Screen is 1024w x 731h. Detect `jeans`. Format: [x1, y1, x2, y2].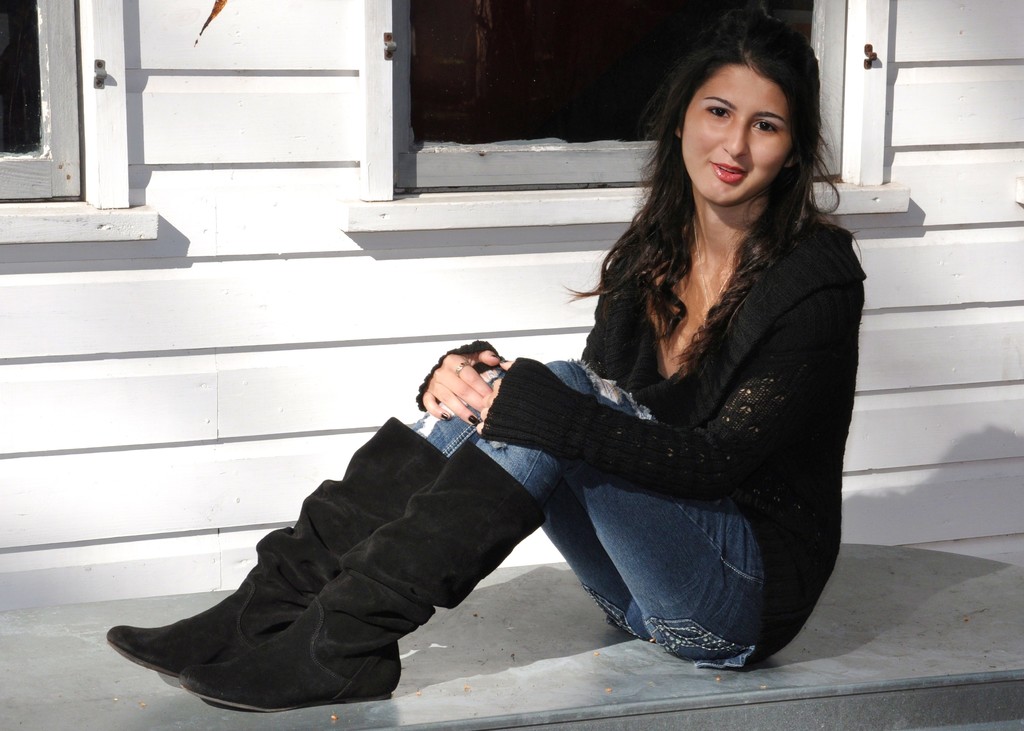
[410, 356, 768, 667].
